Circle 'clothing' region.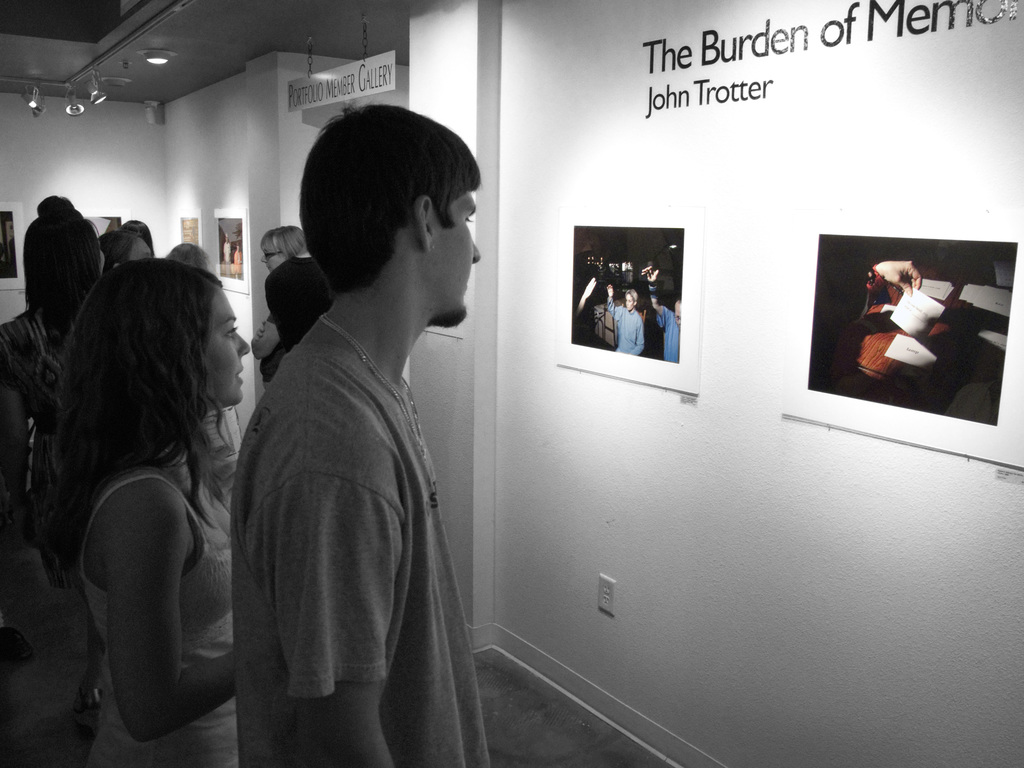
Region: crop(606, 294, 644, 360).
